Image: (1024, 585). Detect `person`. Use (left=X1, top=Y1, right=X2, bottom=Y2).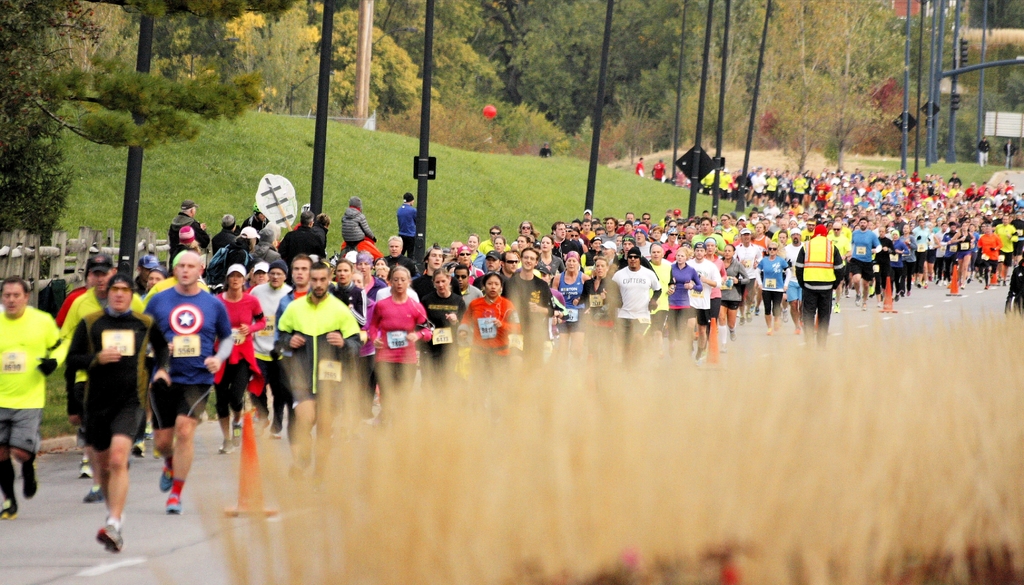
(left=0, top=274, right=70, bottom=520).
